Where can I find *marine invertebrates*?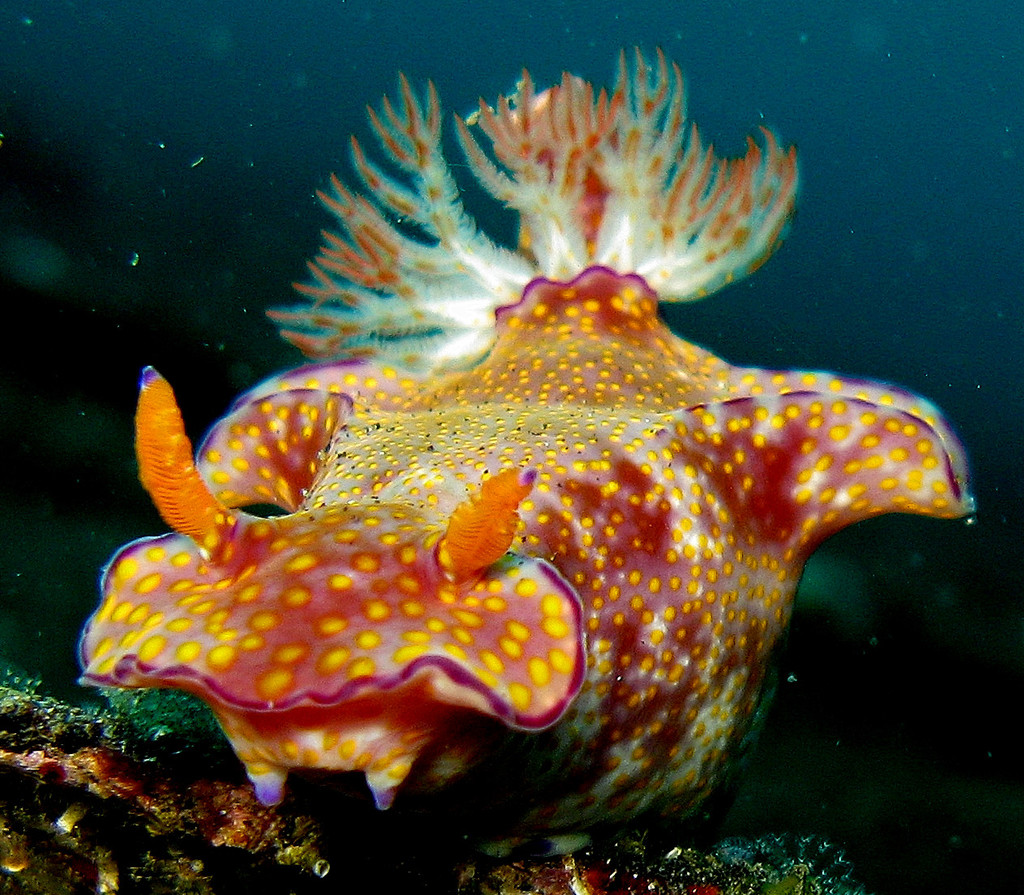
You can find it at bbox(68, 37, 983, 851).
